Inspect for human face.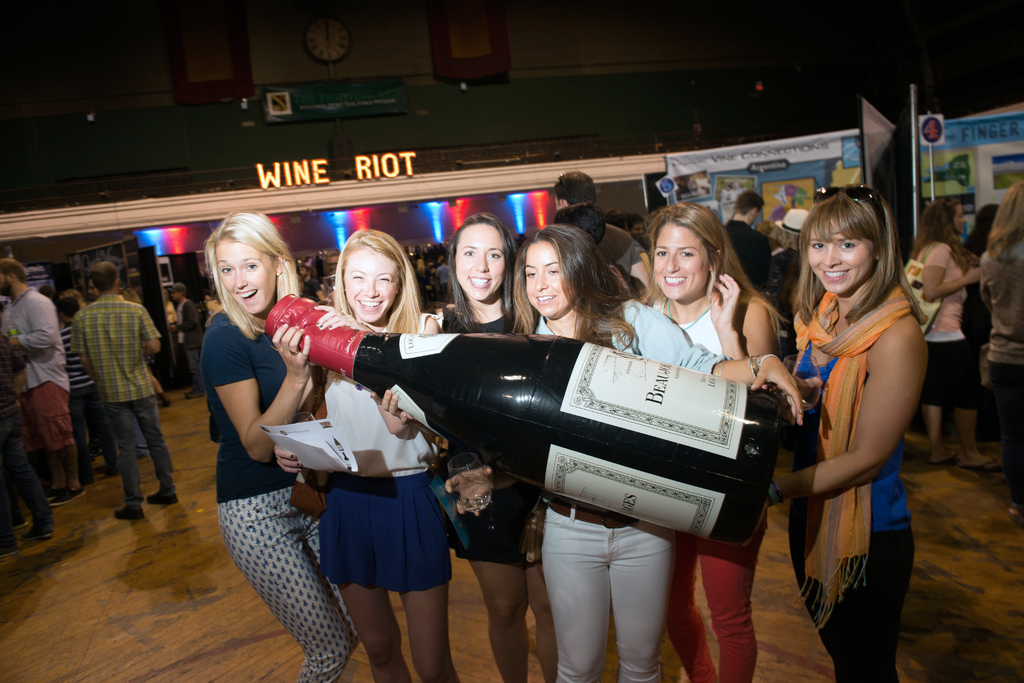
Inspection: [453,225,507,301].
